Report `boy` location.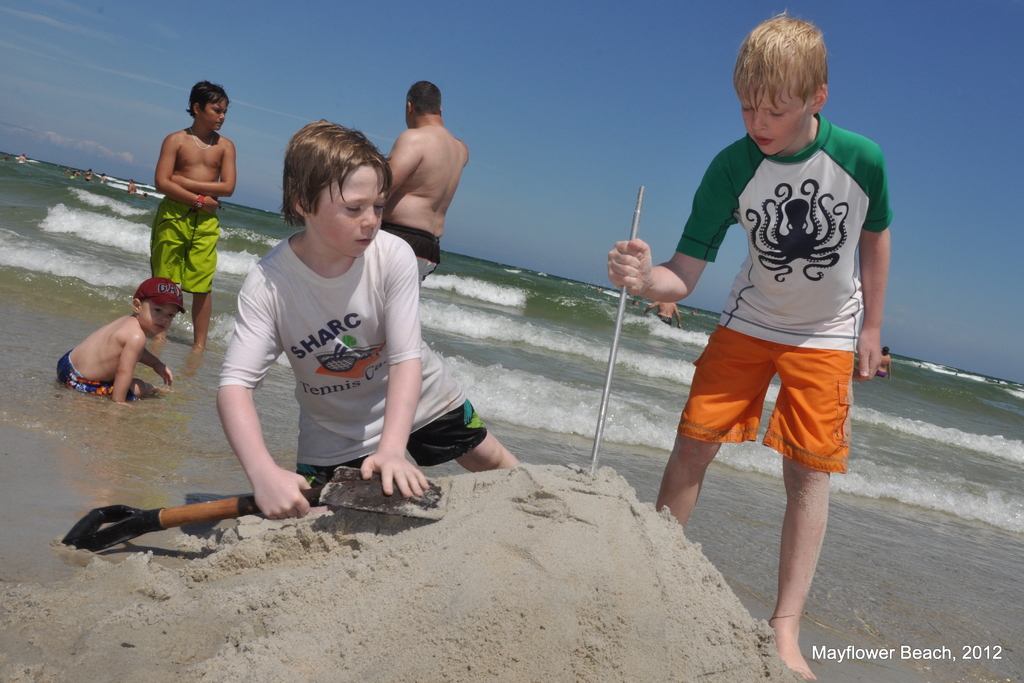
Report: locate(150, 81, 236, 362).
